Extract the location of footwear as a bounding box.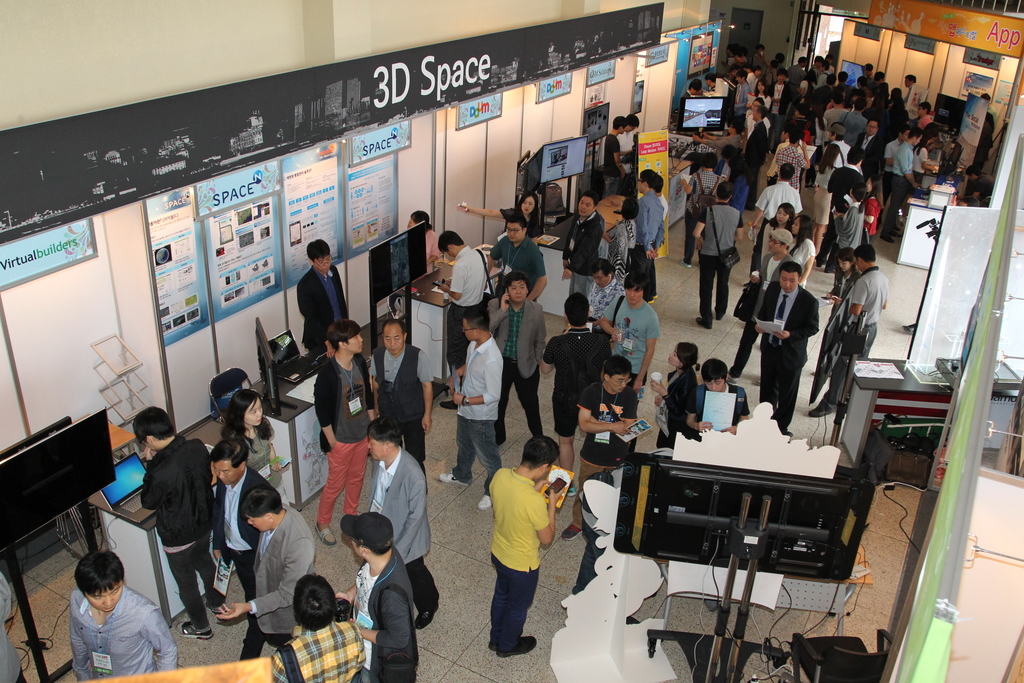
715,308,726,318.
